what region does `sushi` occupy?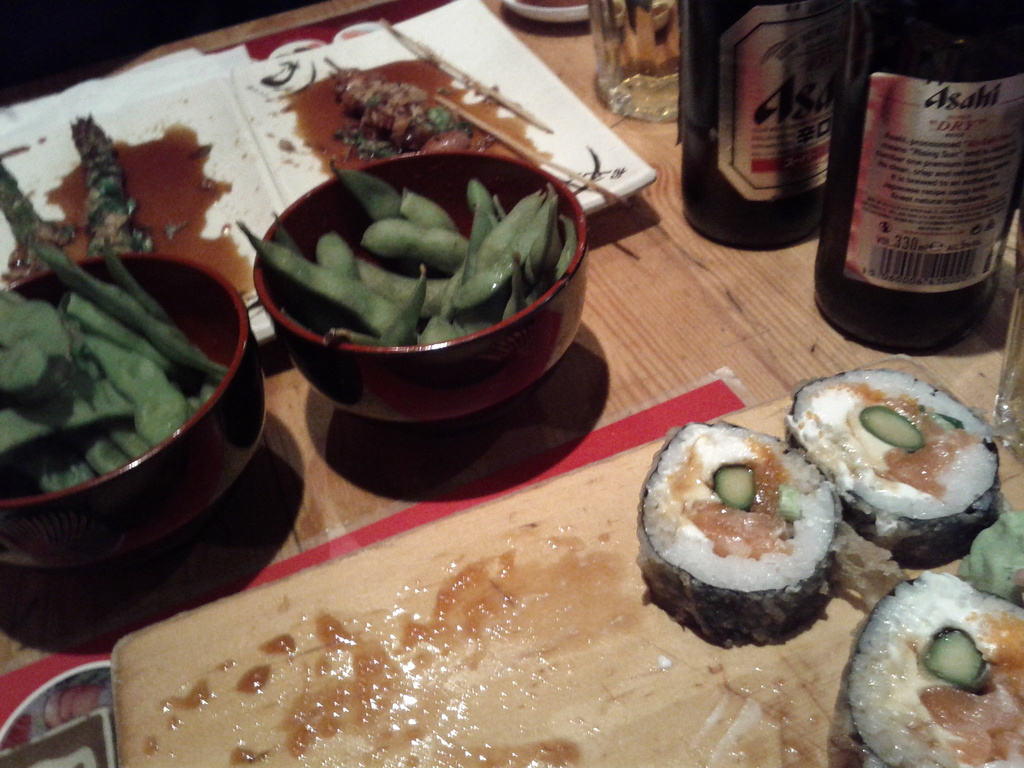
{"x1": 826, "y1": 557, "x2": 1023, "y2": 767}.
